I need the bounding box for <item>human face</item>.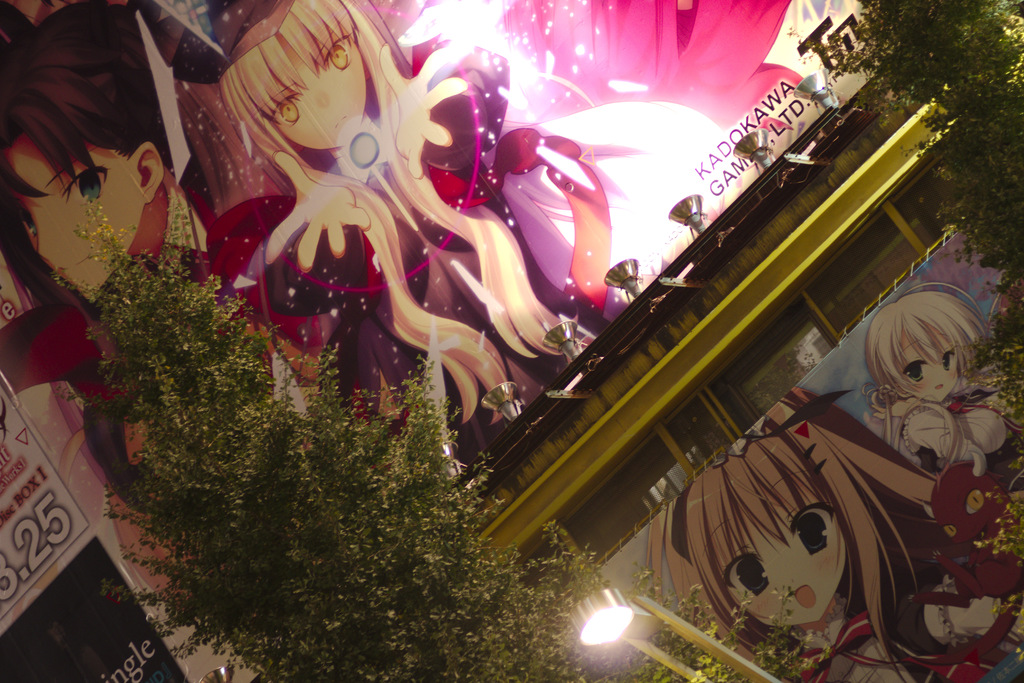
Here it is: box(899, 336, 964, 401).
